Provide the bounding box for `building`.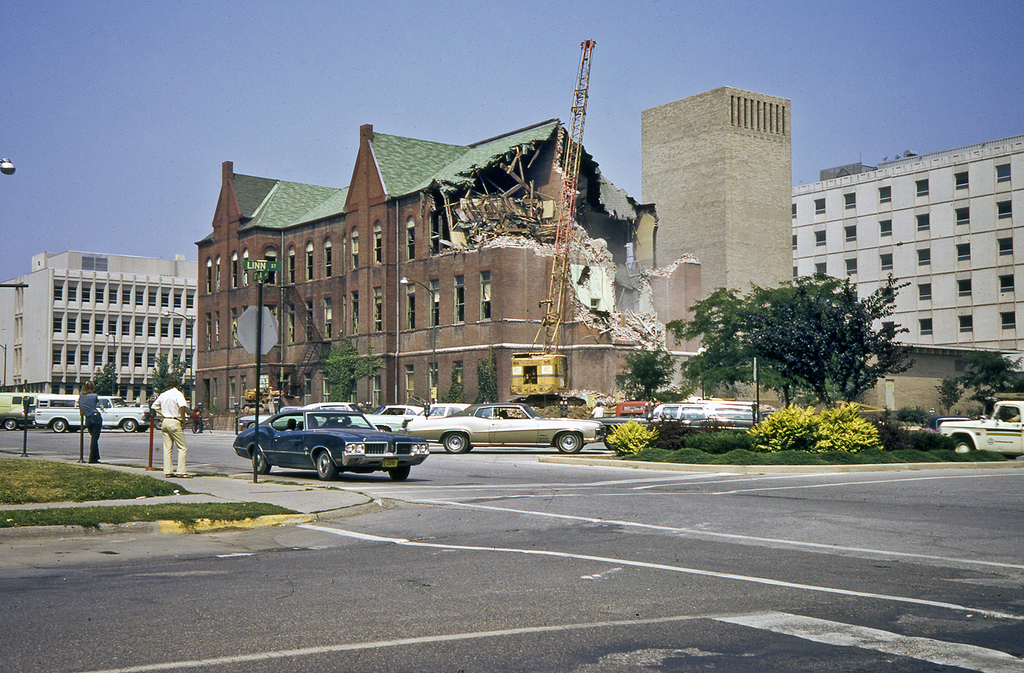
crop(198, 118, 666, 404).
